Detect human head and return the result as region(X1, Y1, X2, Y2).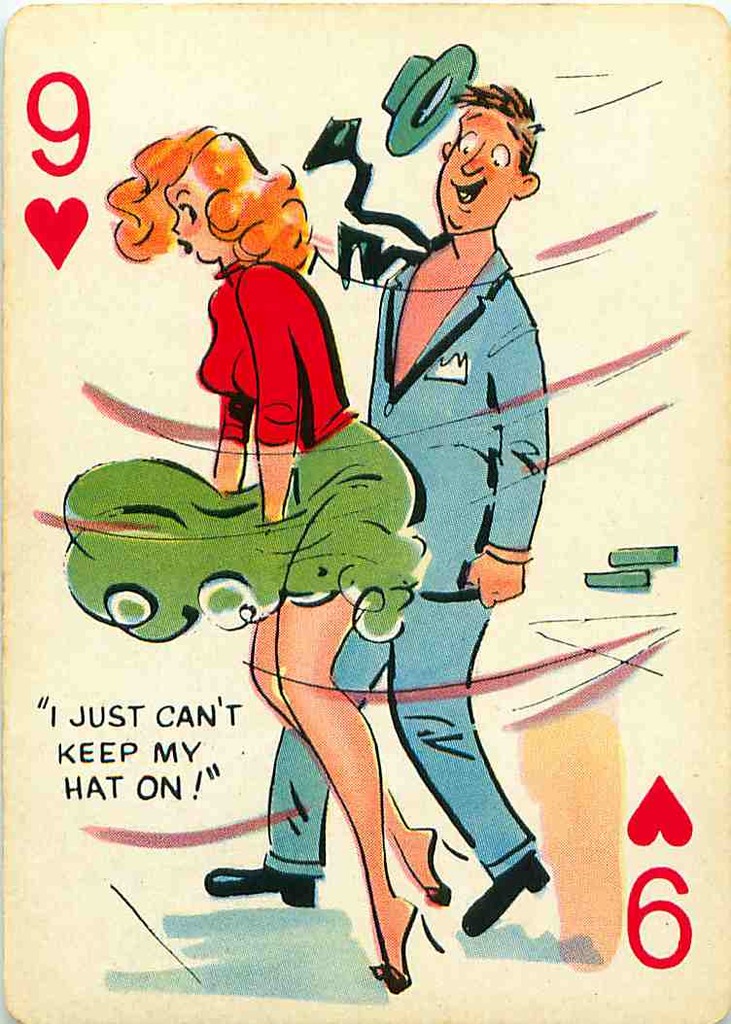
region(423, 71, 551, 222).
